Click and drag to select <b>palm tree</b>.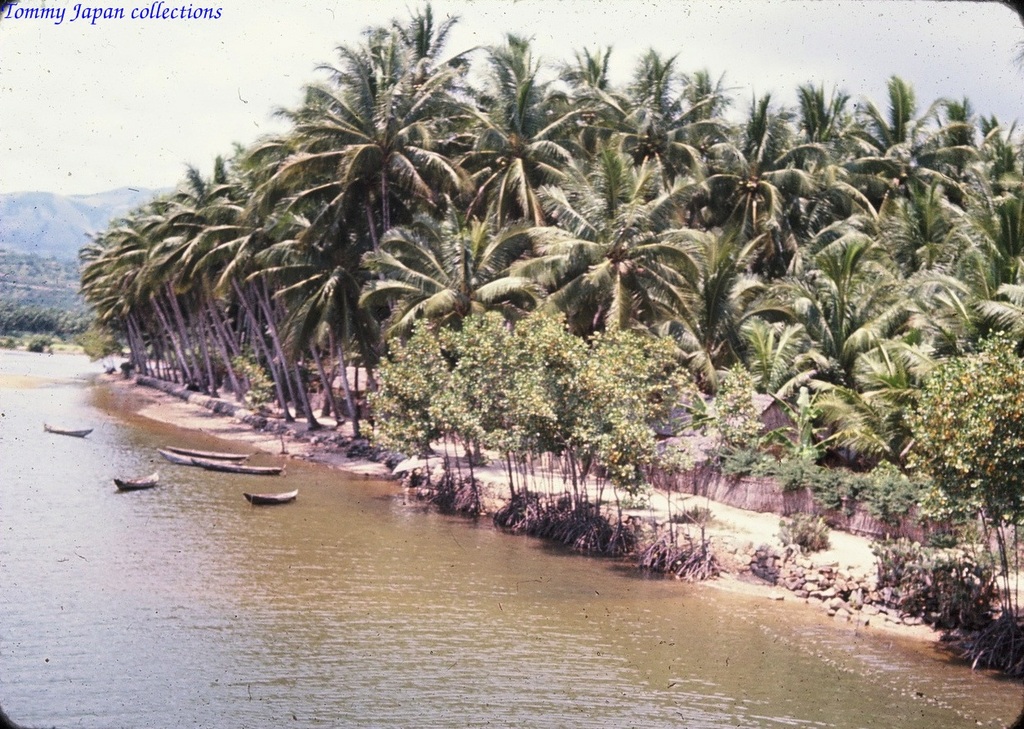
Selection: x1=141, y1=65, x2=485, y2=458.
